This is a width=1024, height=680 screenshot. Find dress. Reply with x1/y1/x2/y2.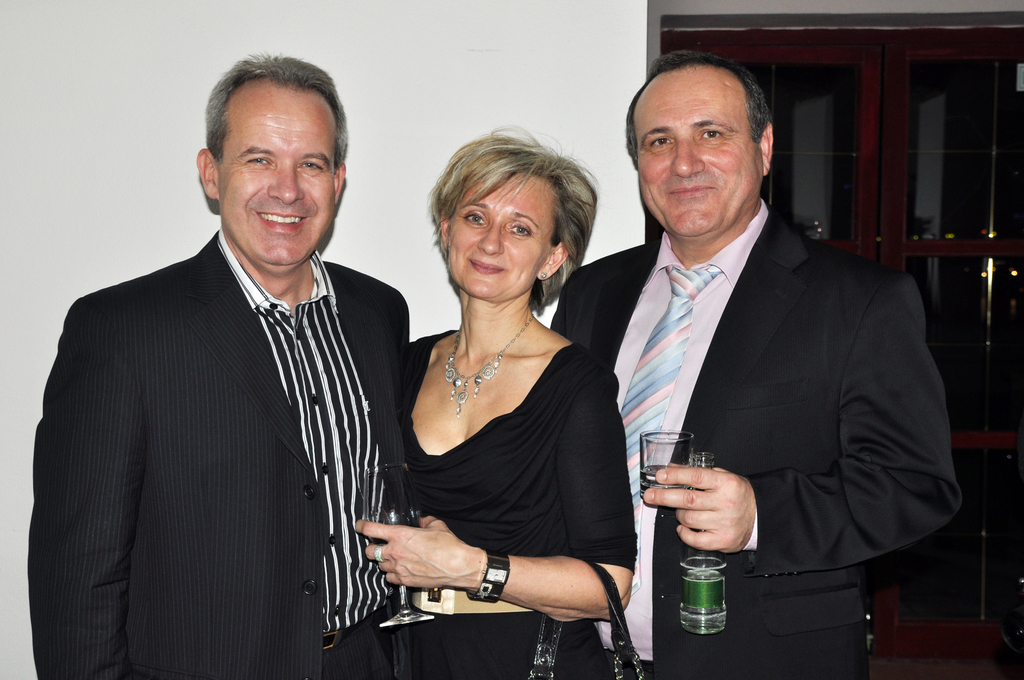
397/329/635/679.
